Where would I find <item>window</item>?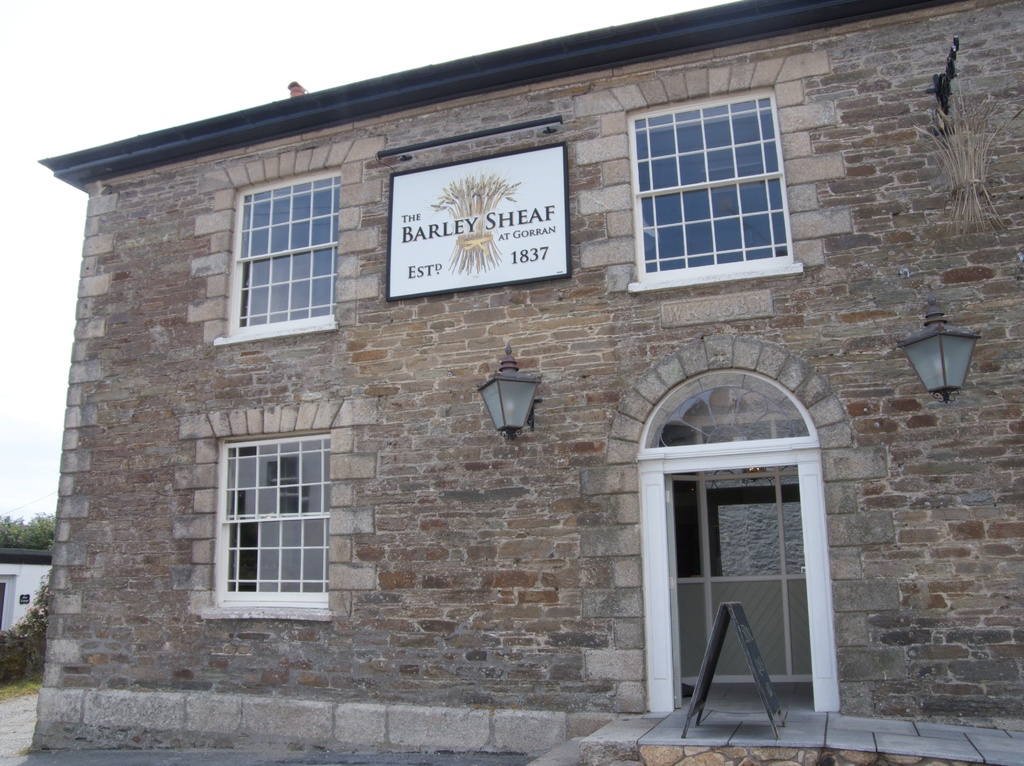
At crop(625, 90, 792, 282).
